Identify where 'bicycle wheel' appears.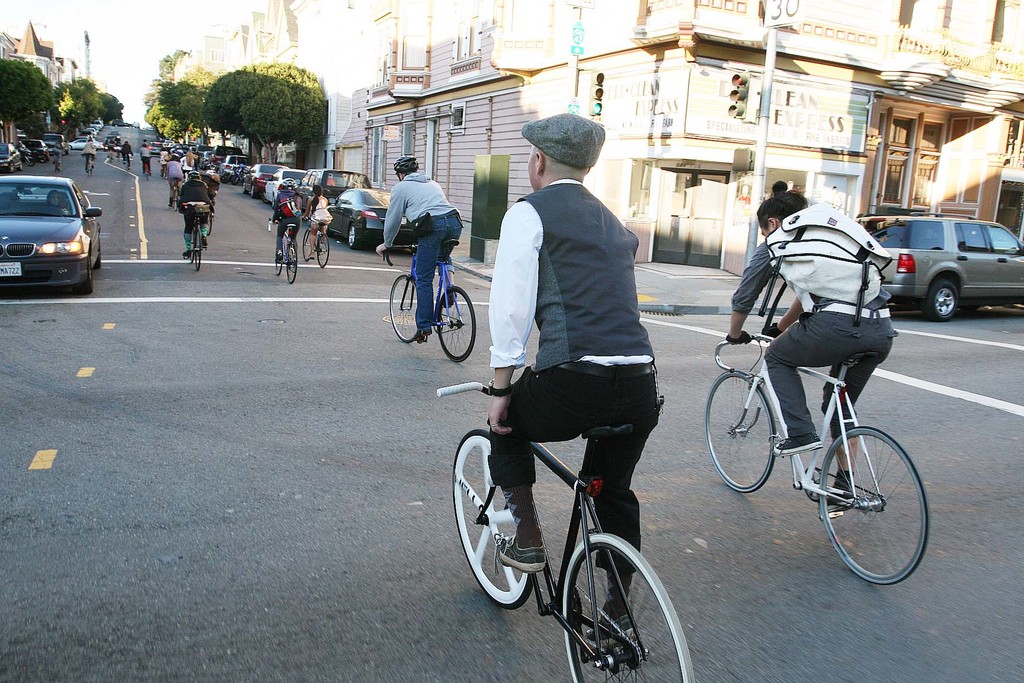
Appears at [189, 235, 194, 265].
